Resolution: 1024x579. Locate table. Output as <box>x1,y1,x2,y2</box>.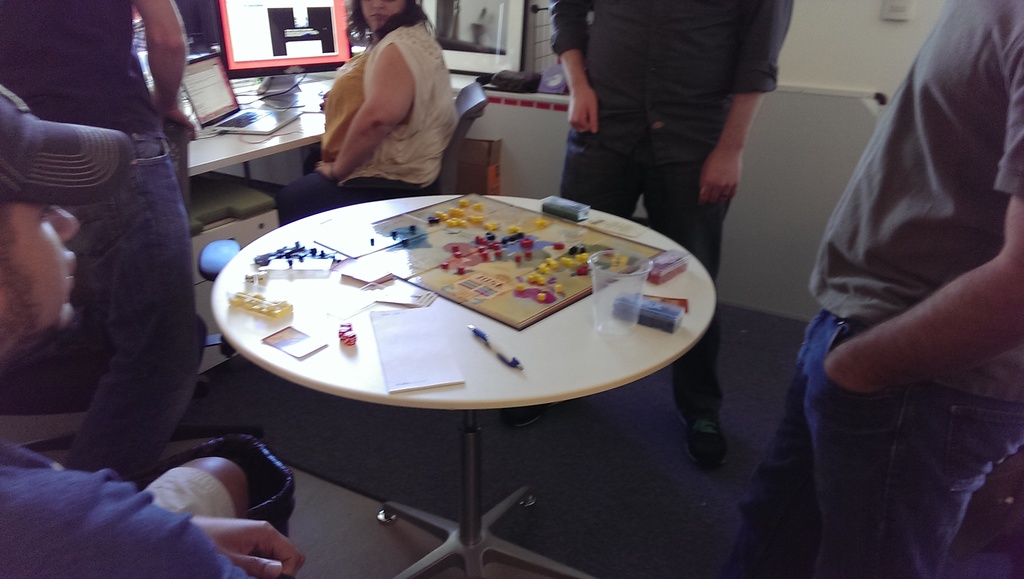
<box>209,191,722,578</box>.
